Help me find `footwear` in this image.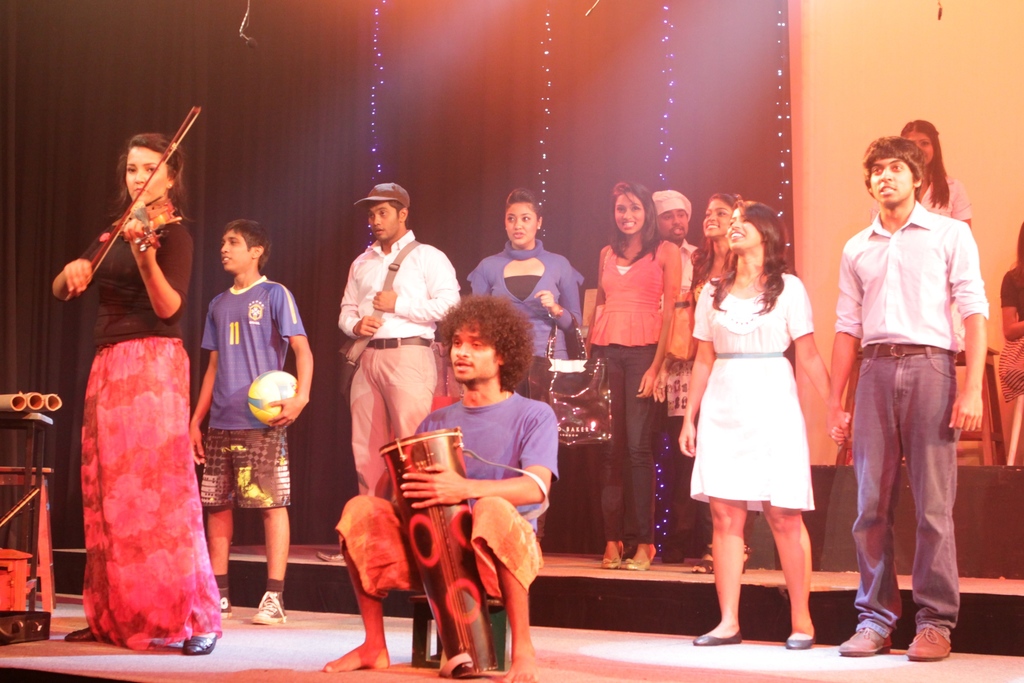
Found it: (692,633,746,644).
